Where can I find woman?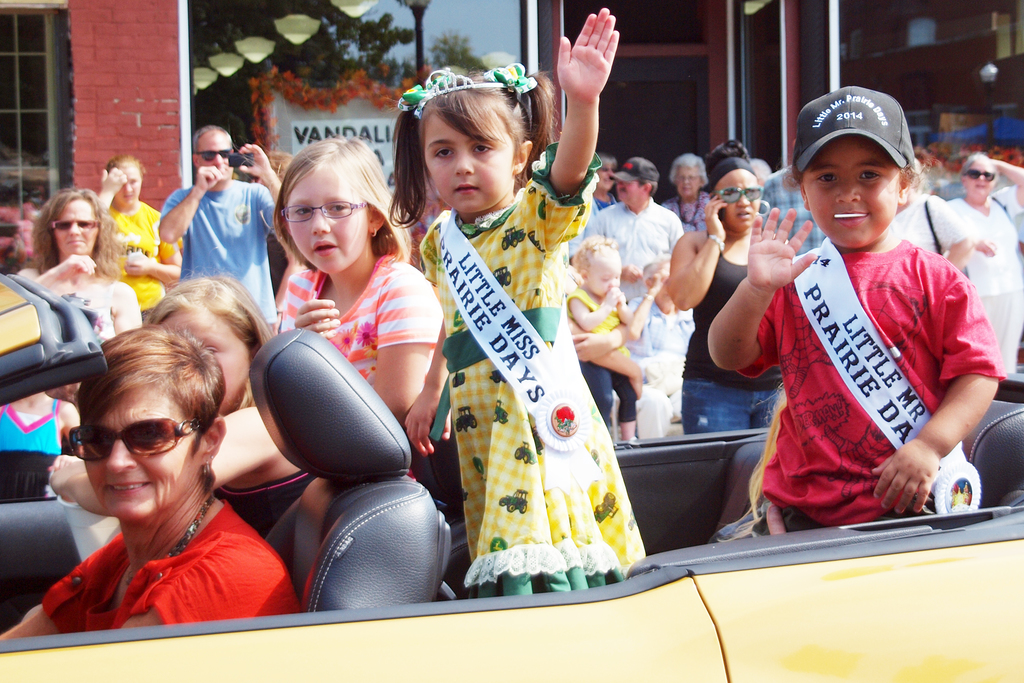
You can find it at [x1=656, y1=141, x2=808, y2=432].
